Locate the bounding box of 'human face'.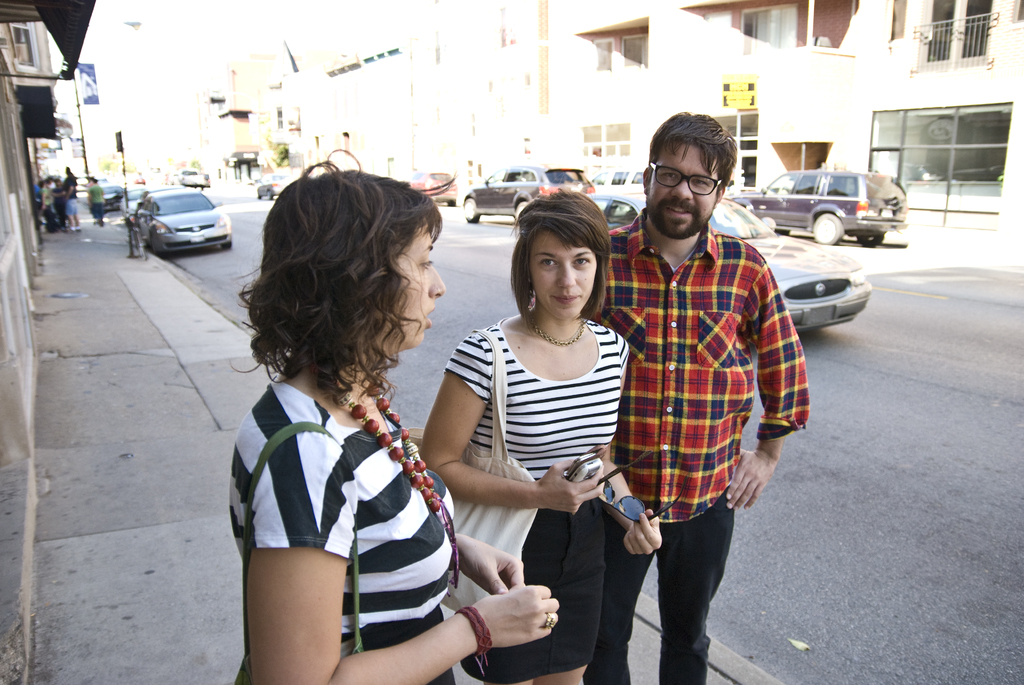
Bounding box: [531,228,600,323].
